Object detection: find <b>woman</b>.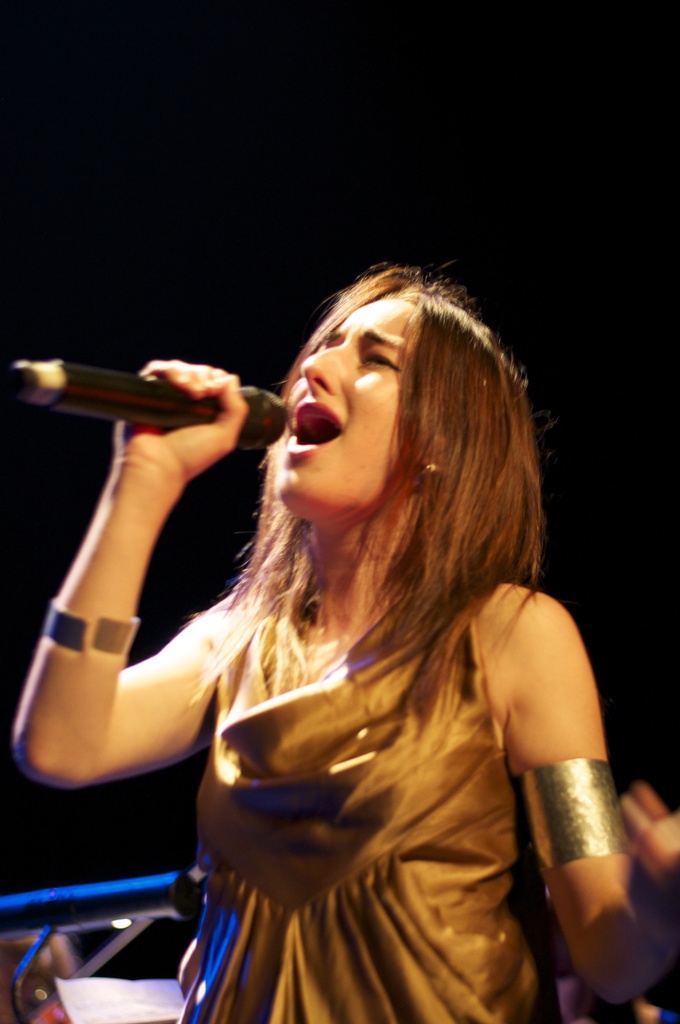
Rect(8, 256, 670, 1023).
